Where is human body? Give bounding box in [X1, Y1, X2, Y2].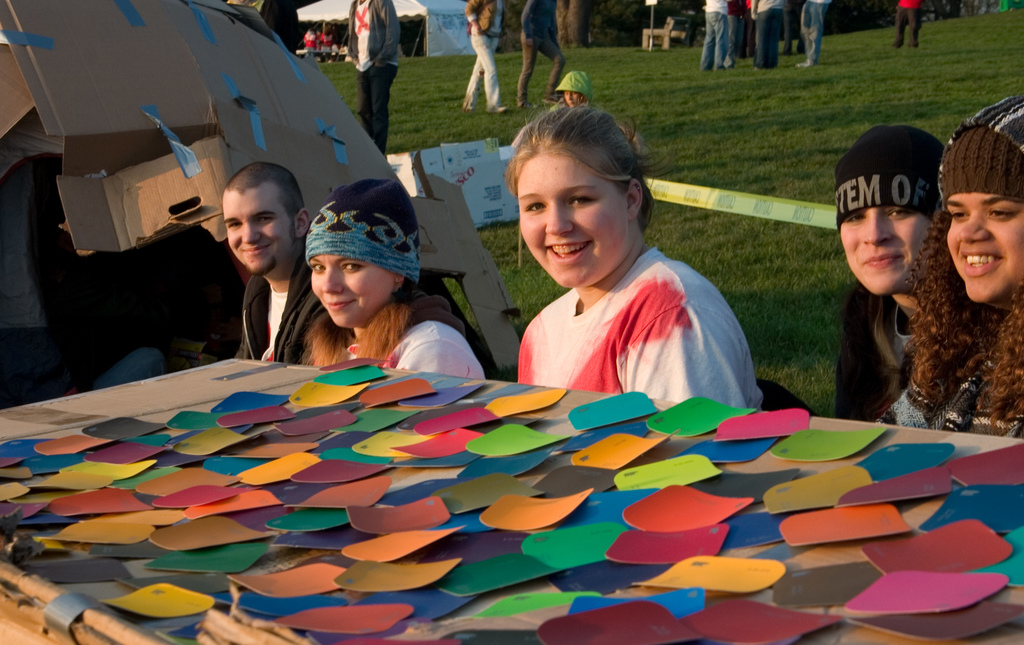
[351, 0, 400, 151].
